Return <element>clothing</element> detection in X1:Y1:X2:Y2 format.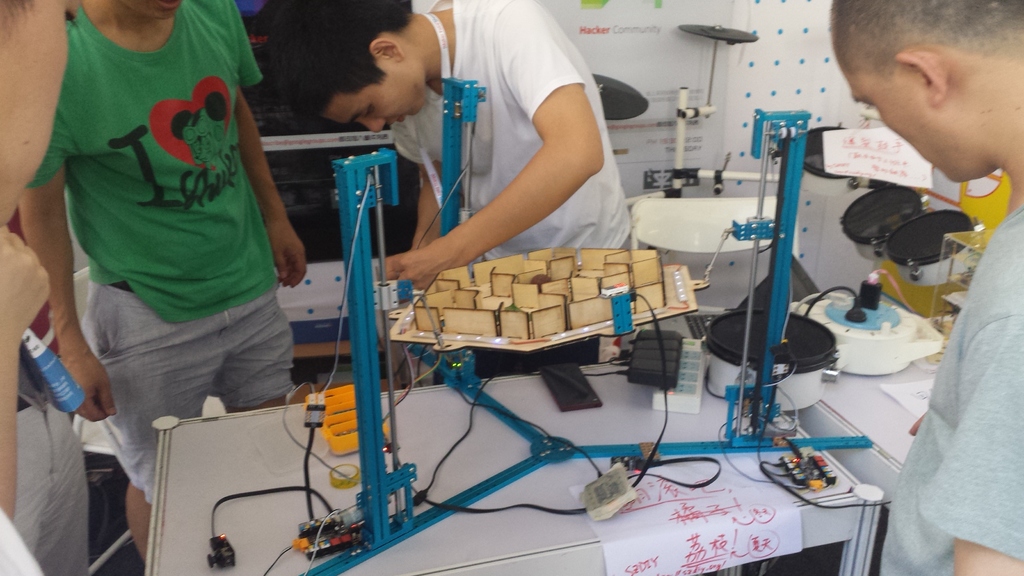
0:500:40:573.
